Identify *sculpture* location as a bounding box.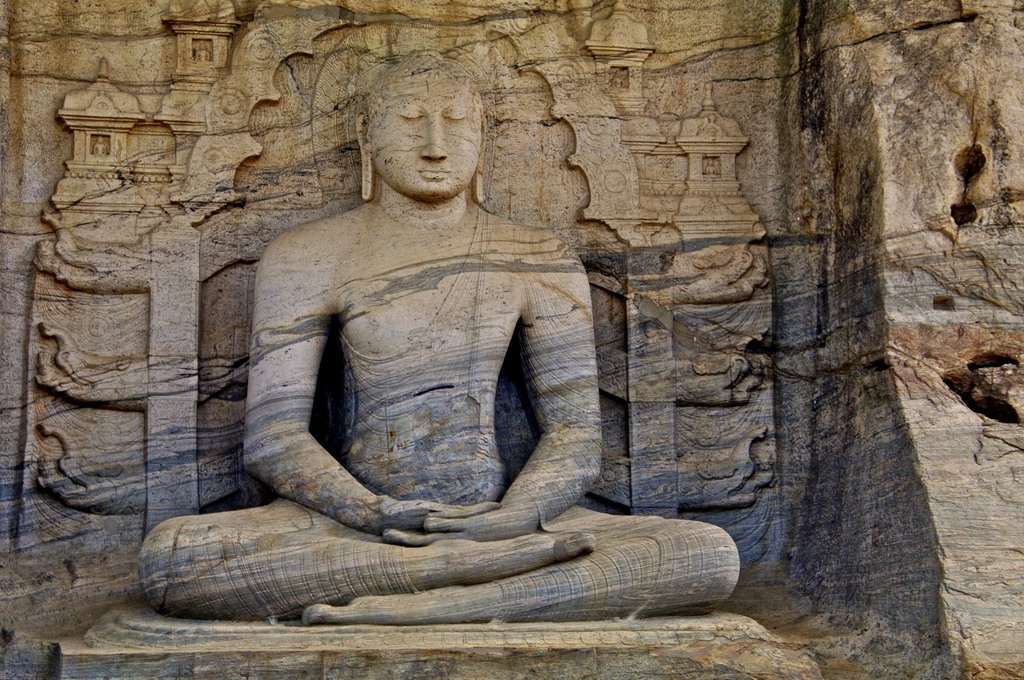
left=175, top=45, right=676, bottom=638.
